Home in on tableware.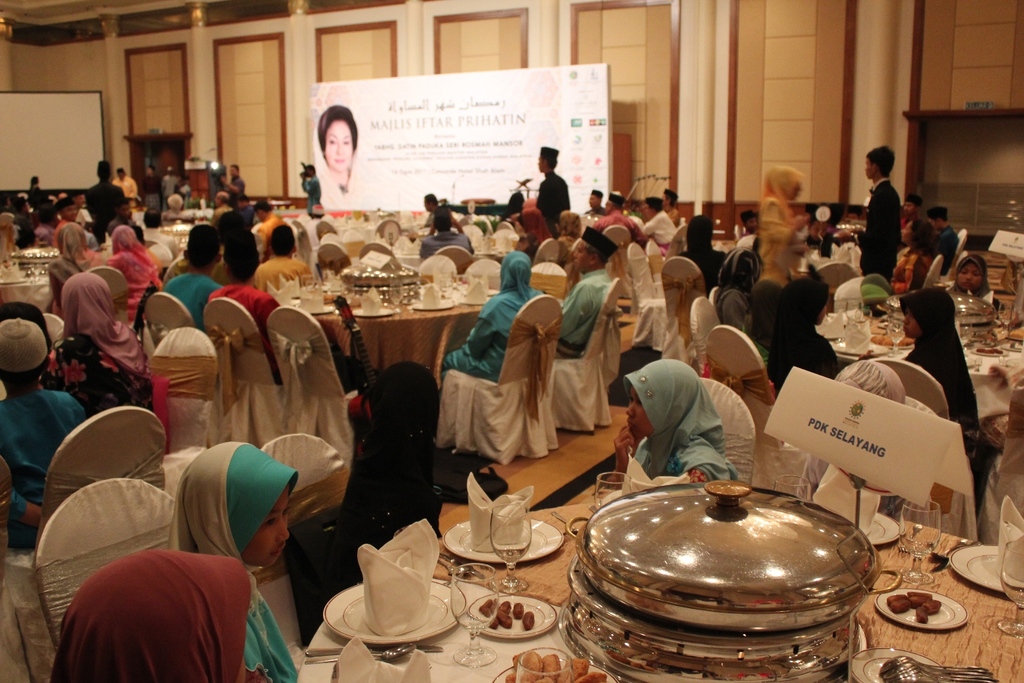
Homed in at bbox=[437, 555, 468, 577].
